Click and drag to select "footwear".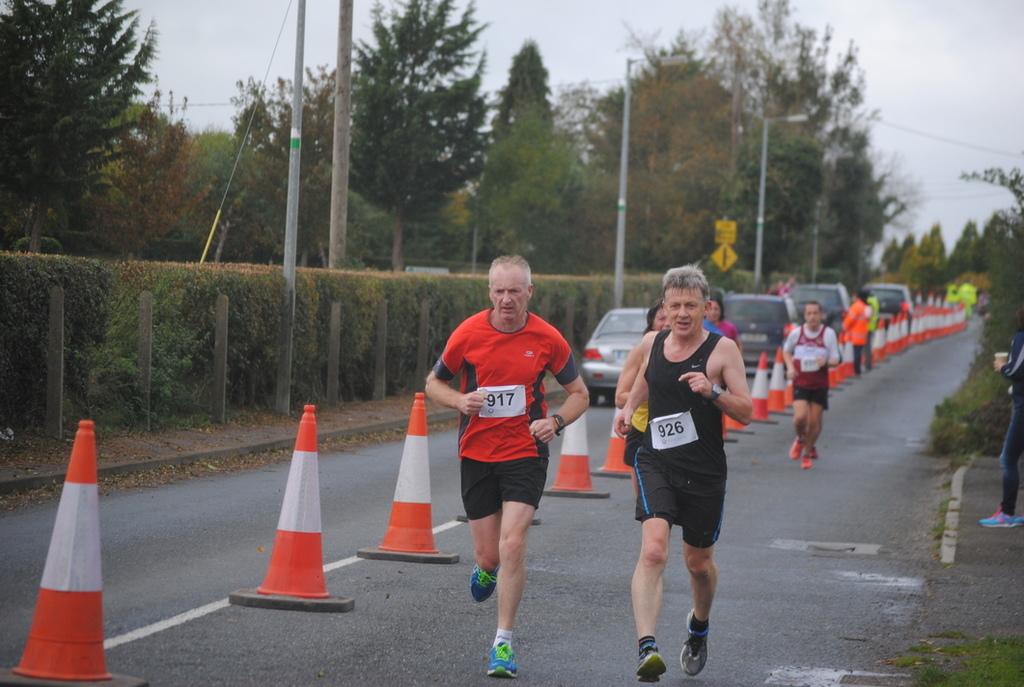
Selection: l=802, t=447, r=812, b=471.
